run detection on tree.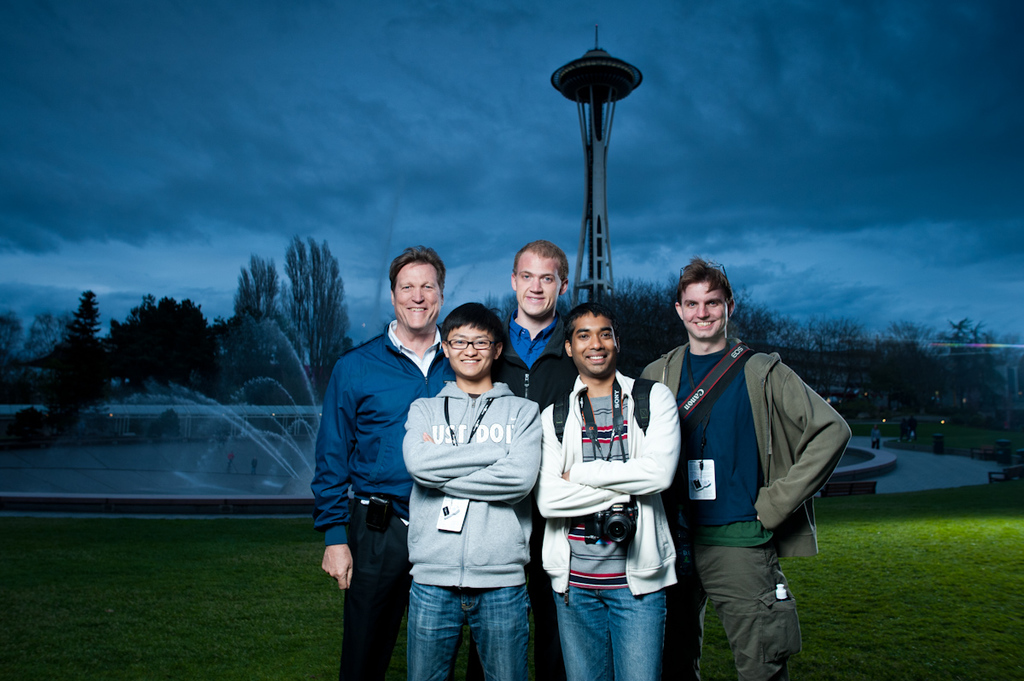
Result: 814 320 873 401.
